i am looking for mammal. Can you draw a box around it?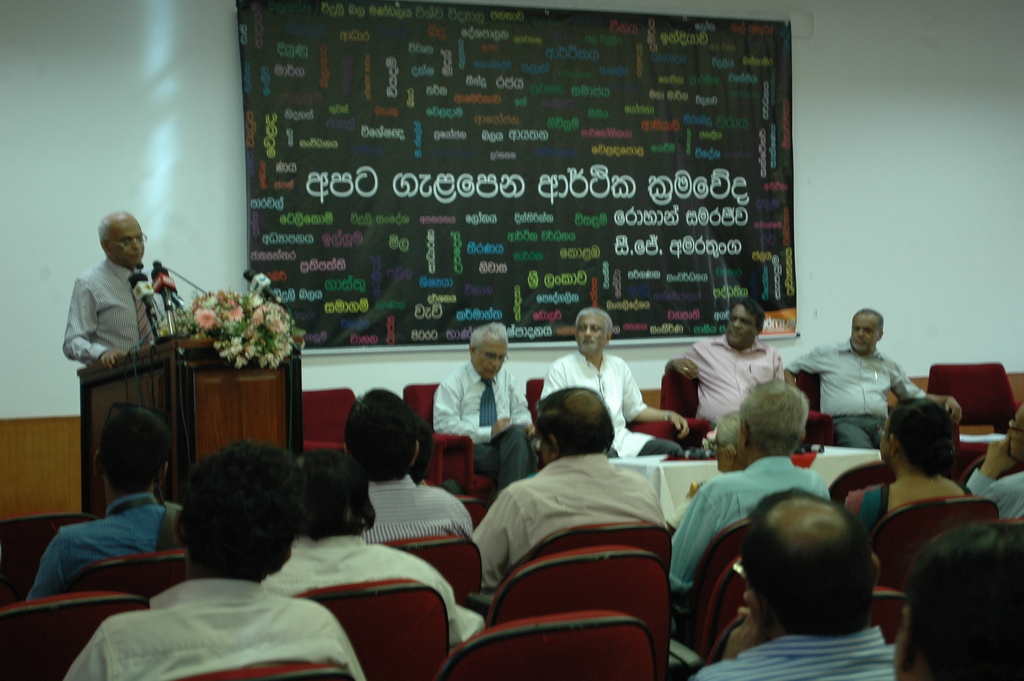
Sure, the bounding box is {"x1": 890, "y1": 520, "x2": 1023, "y2": 679}.
